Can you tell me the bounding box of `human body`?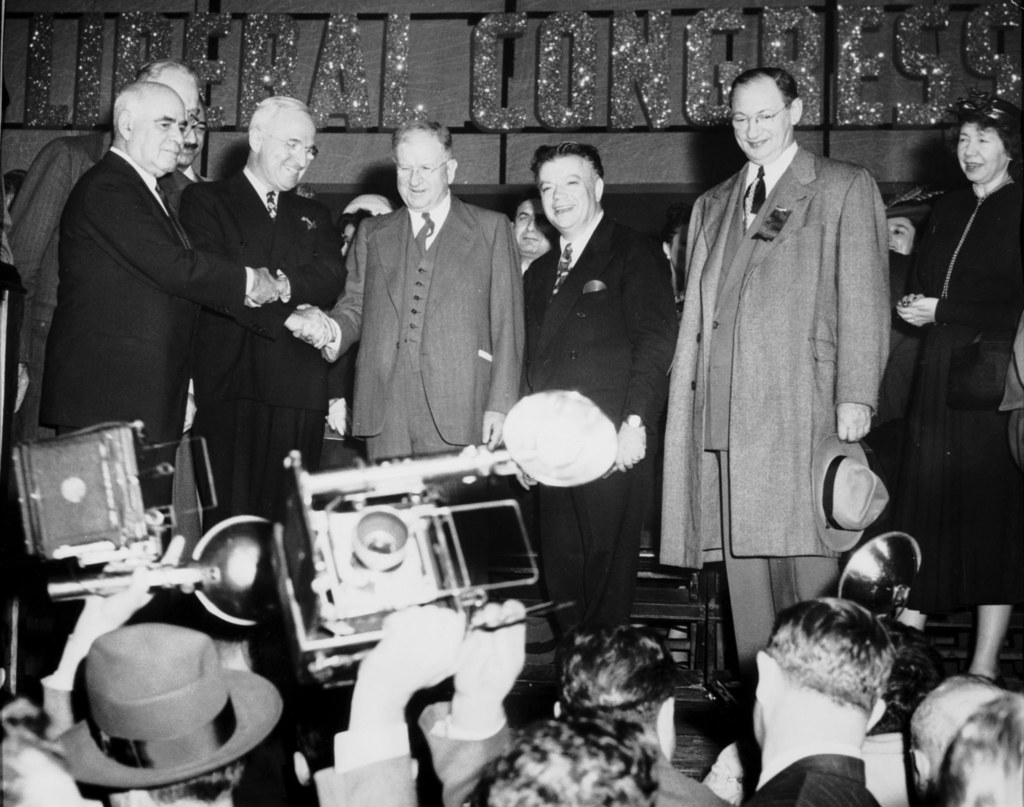
873, 92, 1023, 678.
